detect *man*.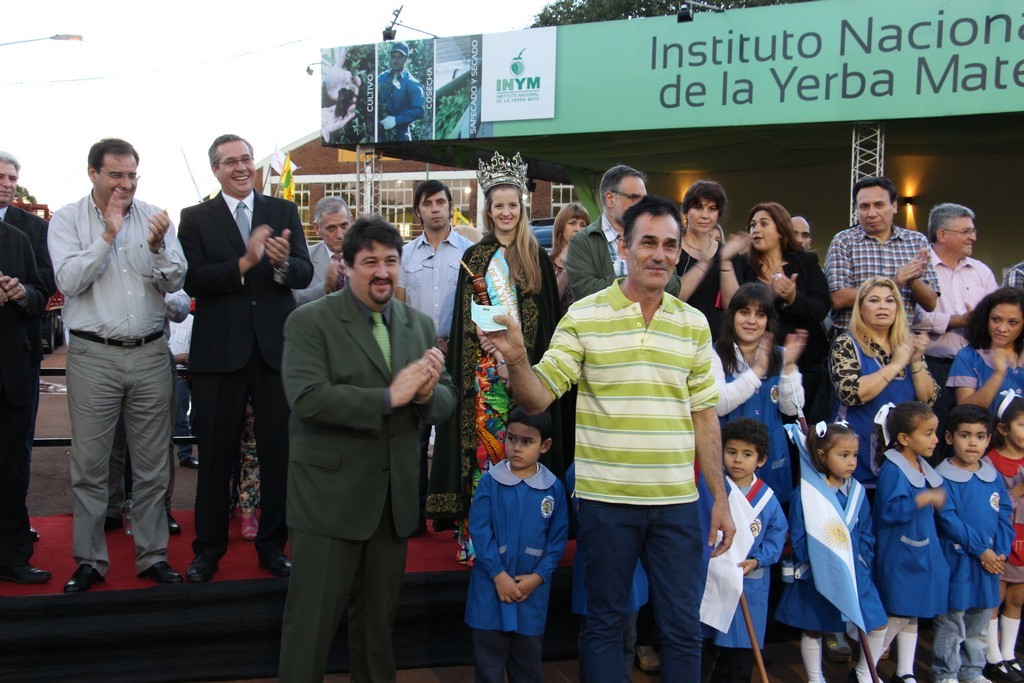
Detected at (x1=823, y1=177, x2=938, y2=337).
